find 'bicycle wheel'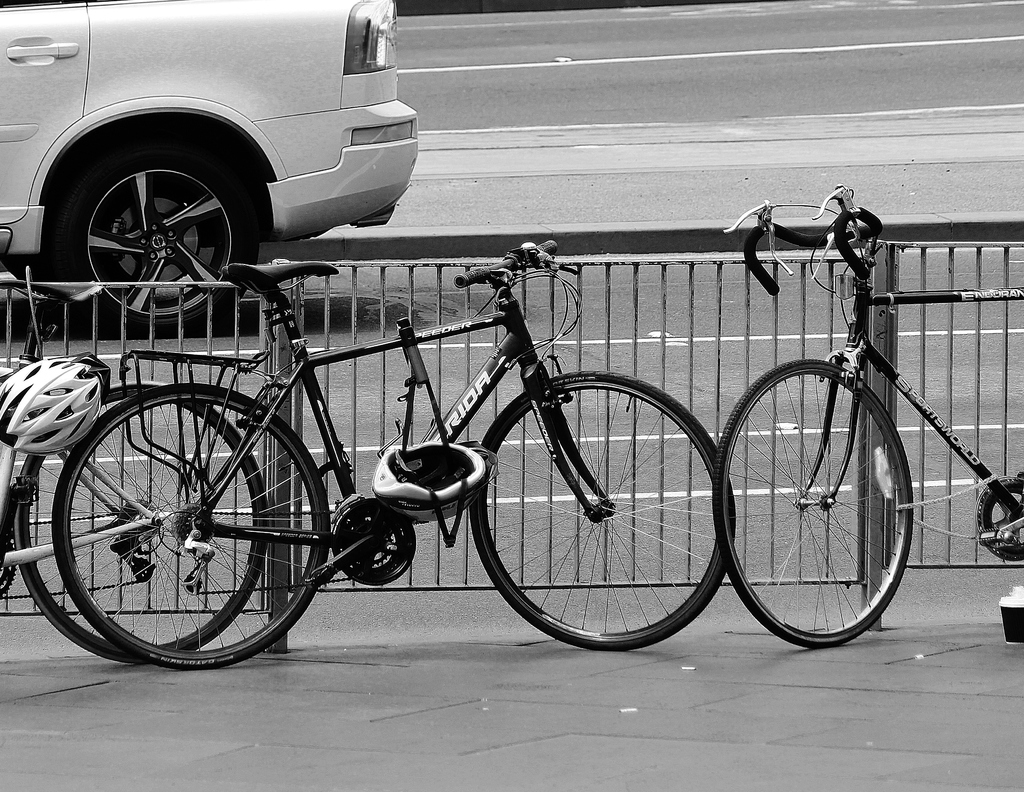
{"left": 59, "top": 384, "right": 340, "bottom": 661}
